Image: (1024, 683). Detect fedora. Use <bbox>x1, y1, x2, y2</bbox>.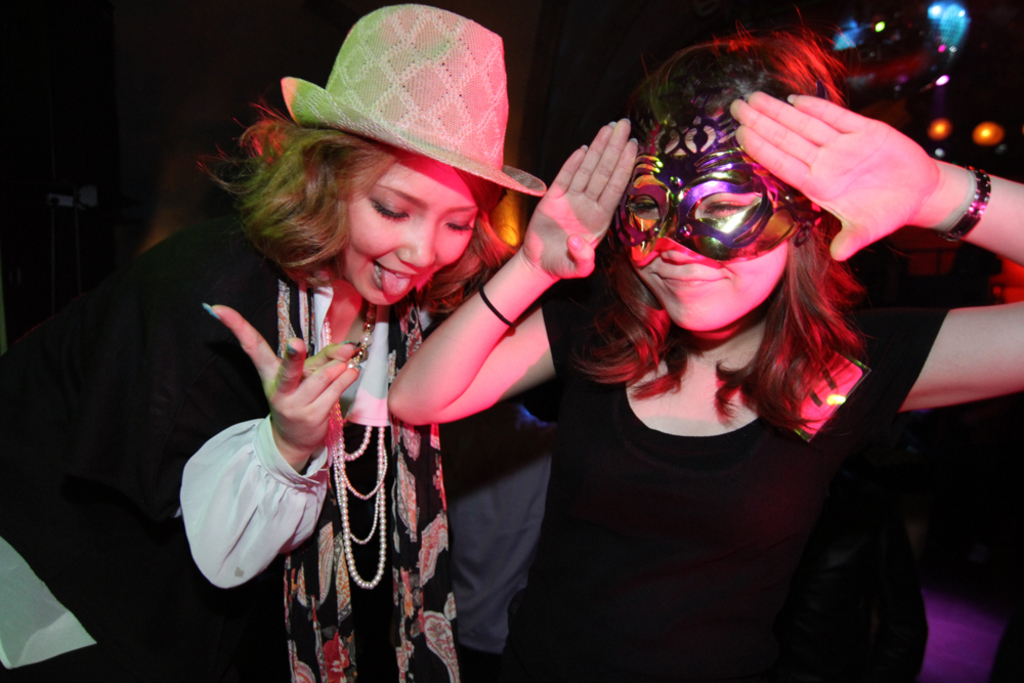
<bbox>279, 2, 553, 199</bbox>.
